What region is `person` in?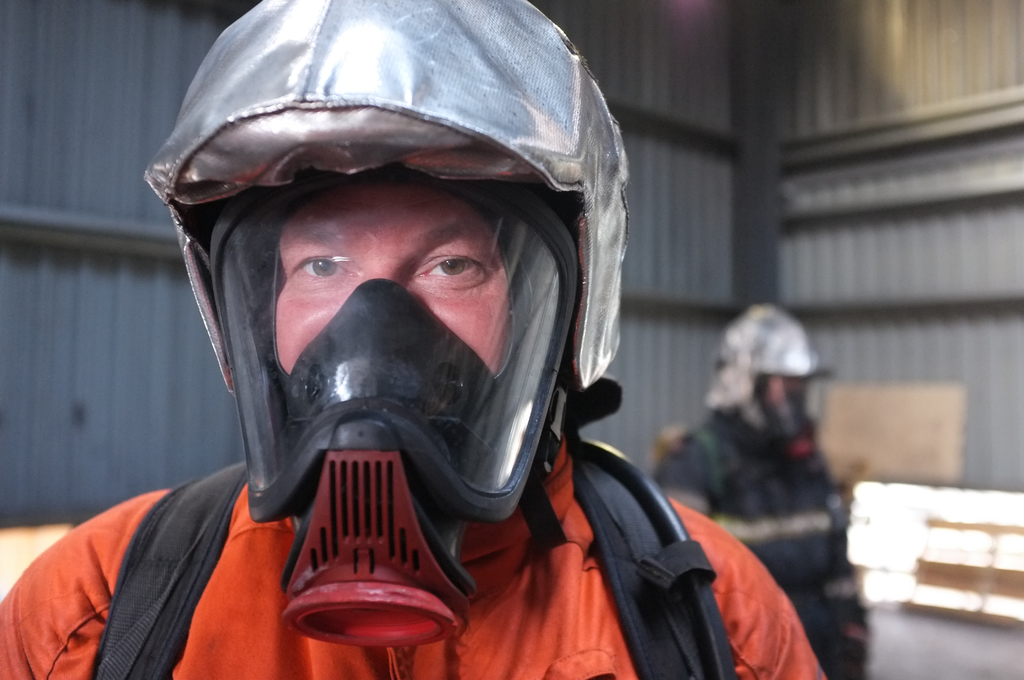
x1=0, y1=0, x2=824, y2=679.
